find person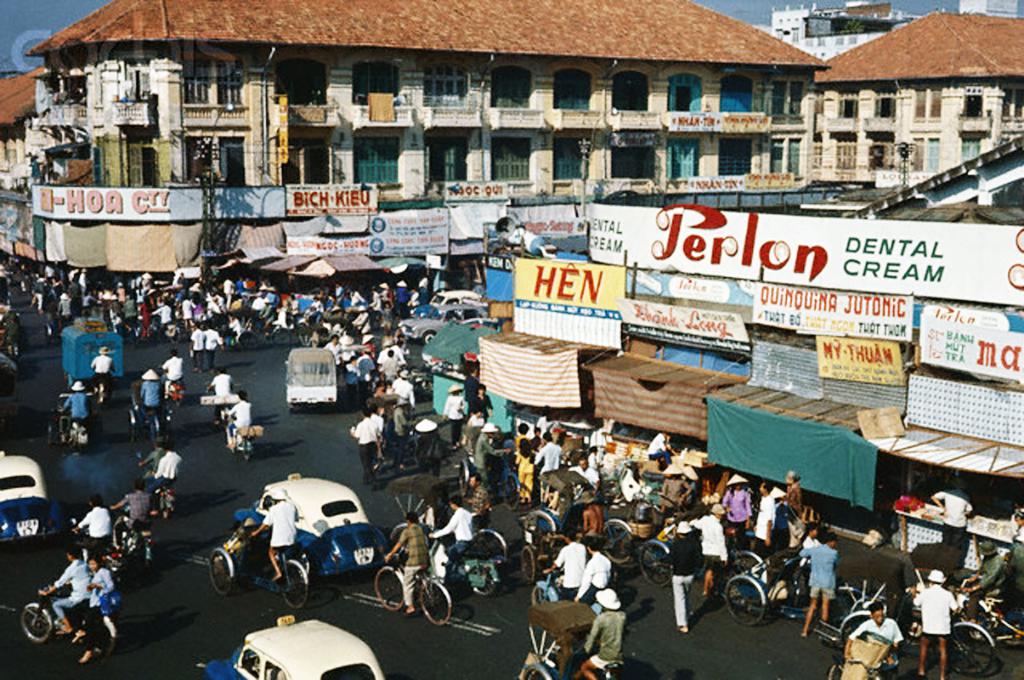
pyautogui.locateOnScreen(250, 488, 300, 583)
